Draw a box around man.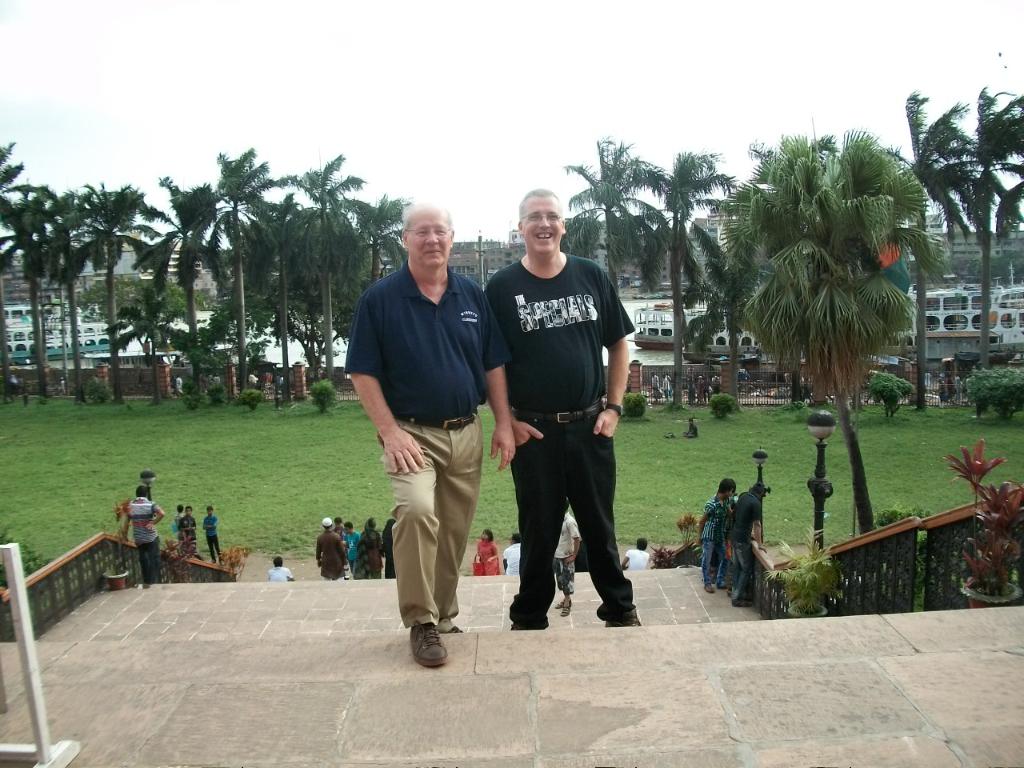
rect(502, 532, 520, 574).
